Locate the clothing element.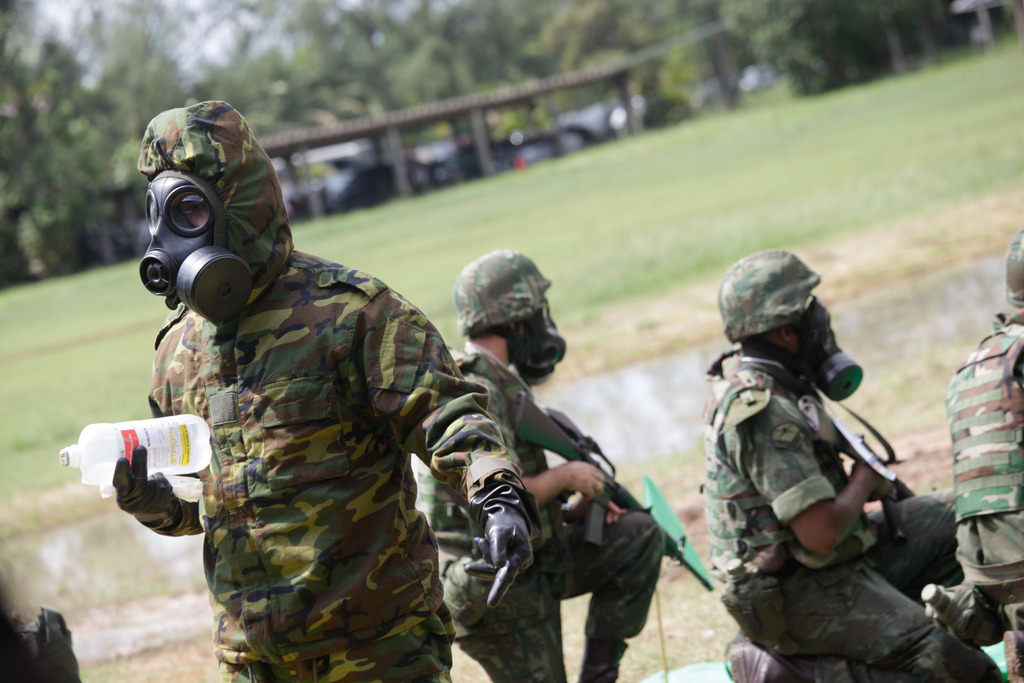
Element bbox: [701,349,1005,682].
